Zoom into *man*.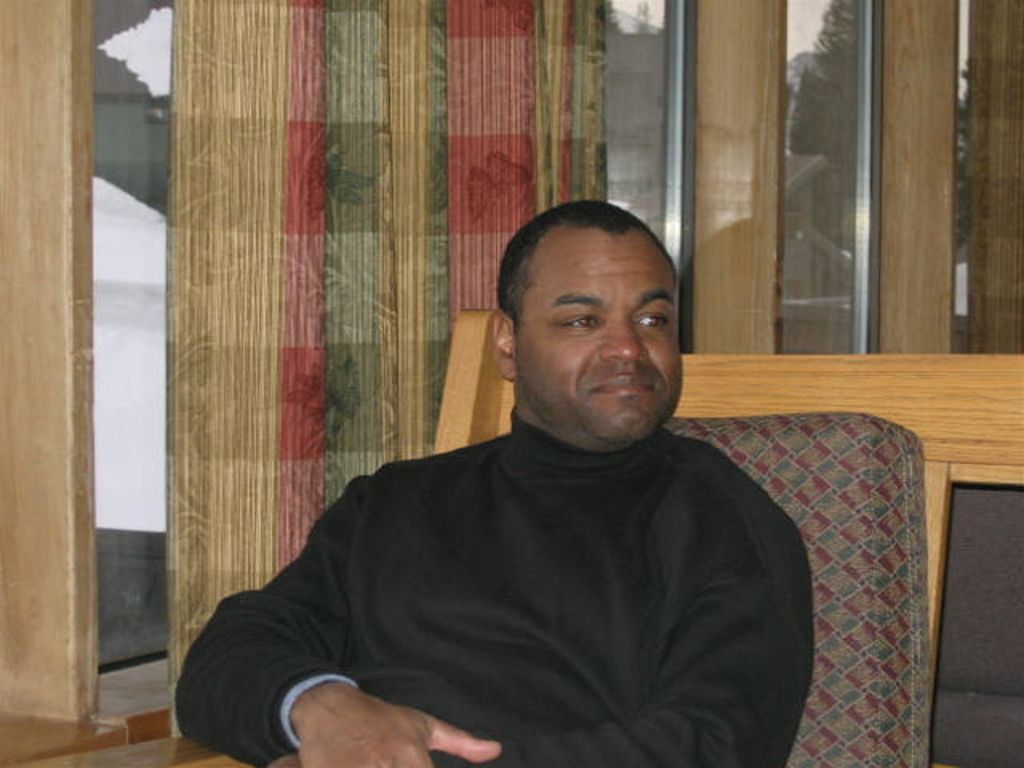
Zoom target: region(211, 205, 850, 754).
